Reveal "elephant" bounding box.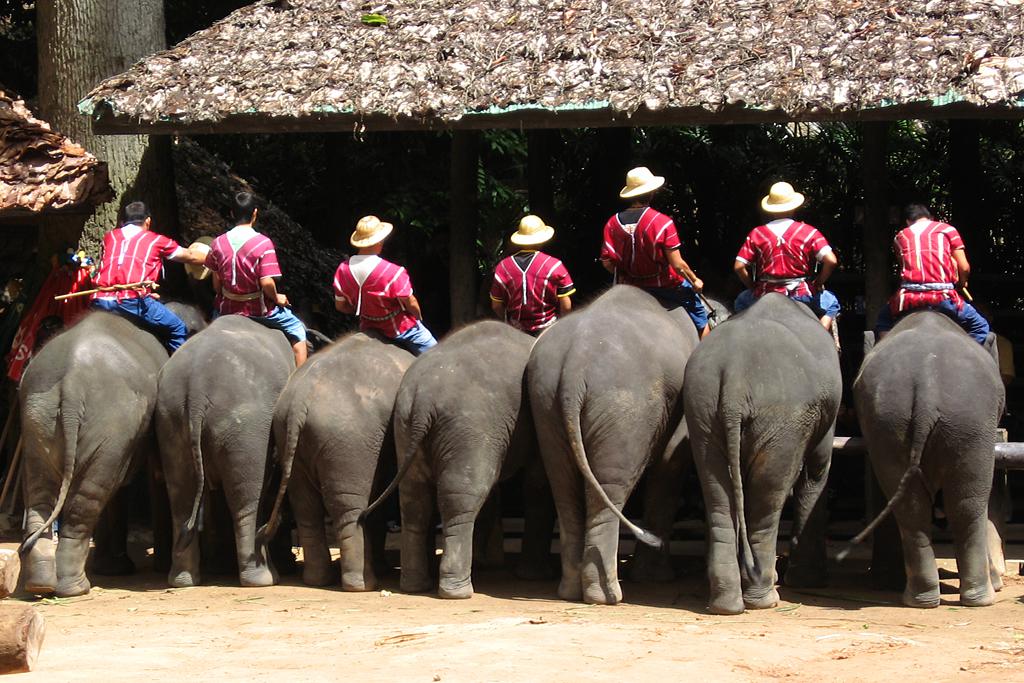
Revealed: Rect(683, 274, 864, 607).
